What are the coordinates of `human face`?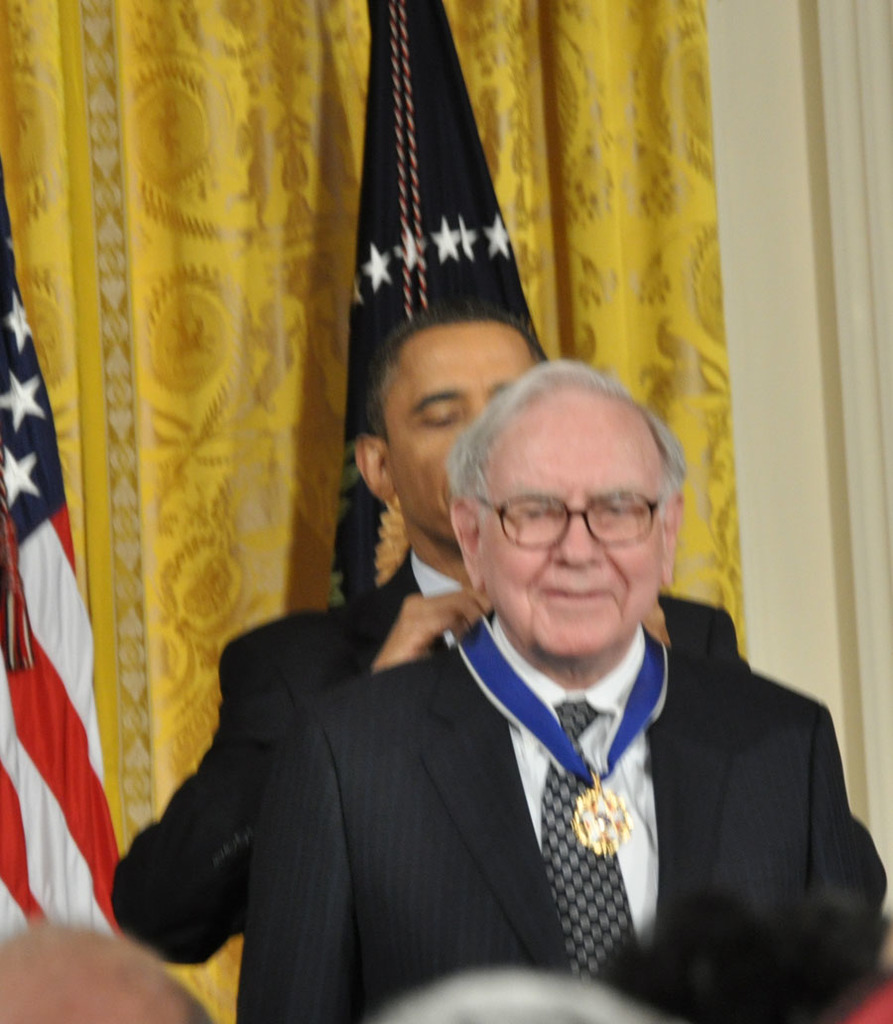
{"left": 475, "top": 420, "right": 666, "bottom": 666}.
